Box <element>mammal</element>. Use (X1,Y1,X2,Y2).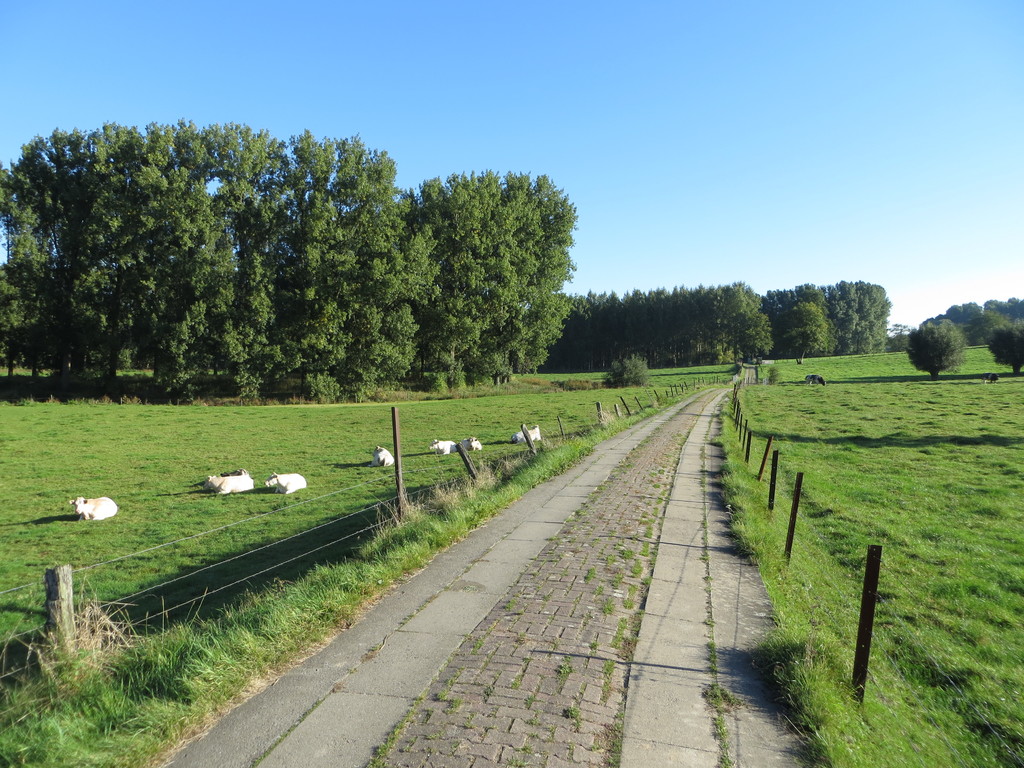
(201,472,252,497).
